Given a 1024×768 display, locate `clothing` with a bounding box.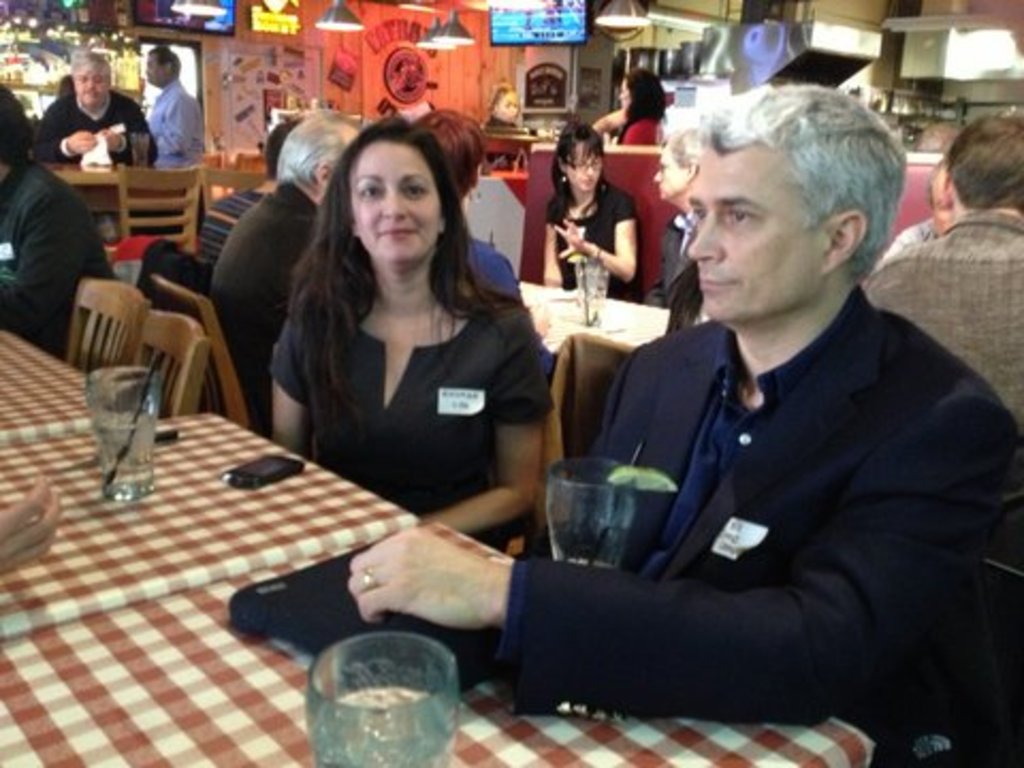
Located: detection(623, 115, 663, 149).
